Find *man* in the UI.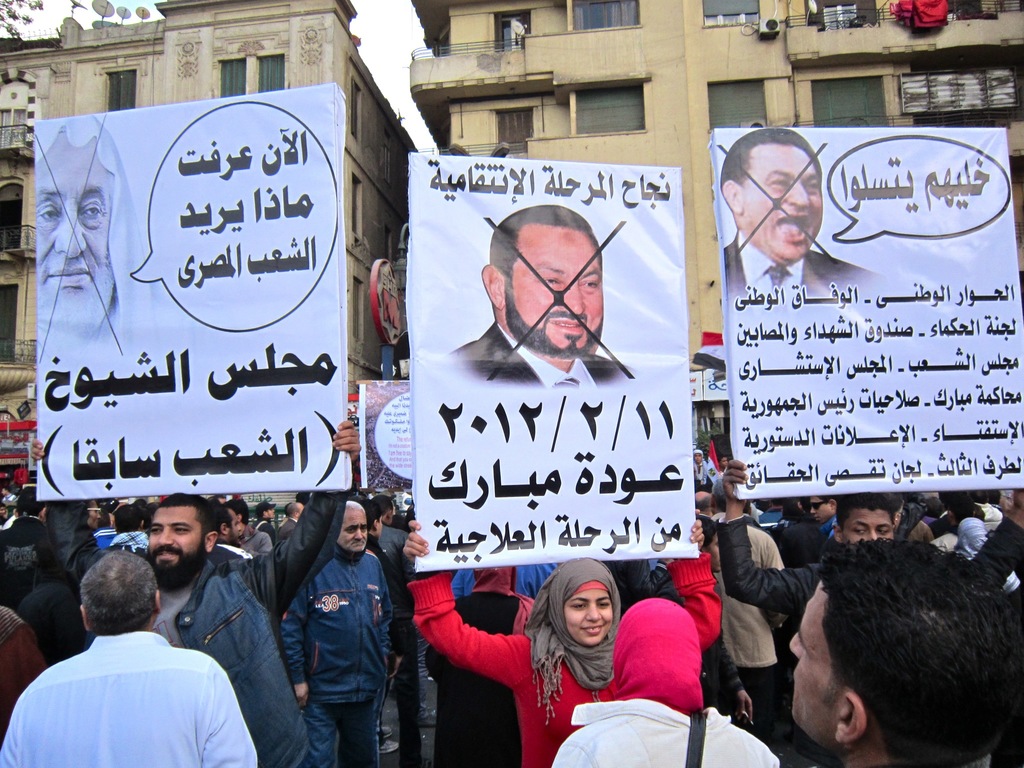
UI element at <bbox>785, 537, 1023, 767</bbox>.
